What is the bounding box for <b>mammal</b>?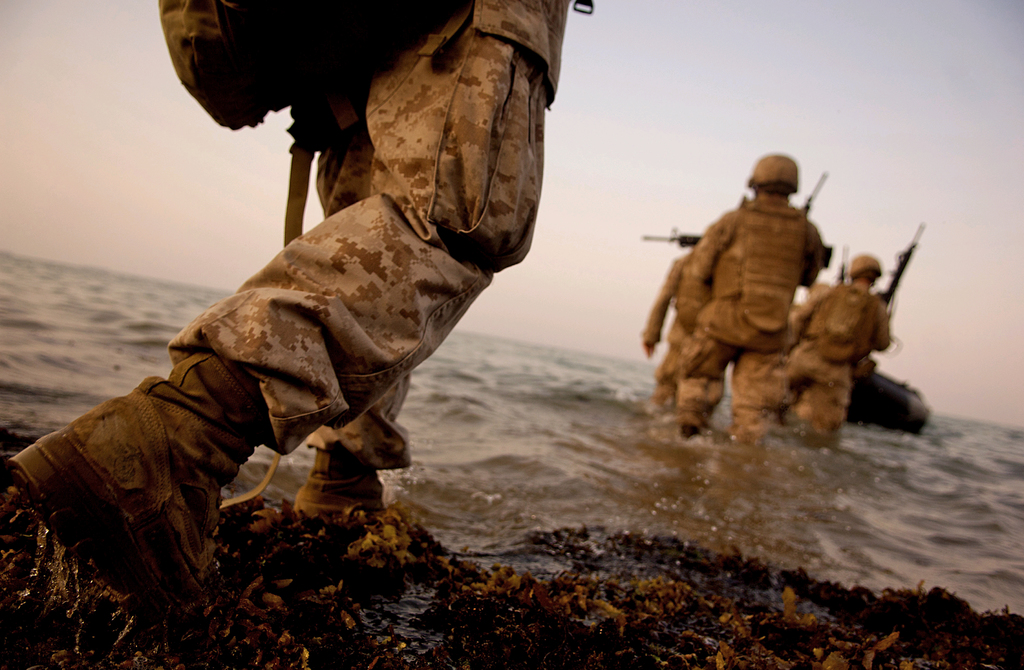
bbox(671, 134, 848, 458).
